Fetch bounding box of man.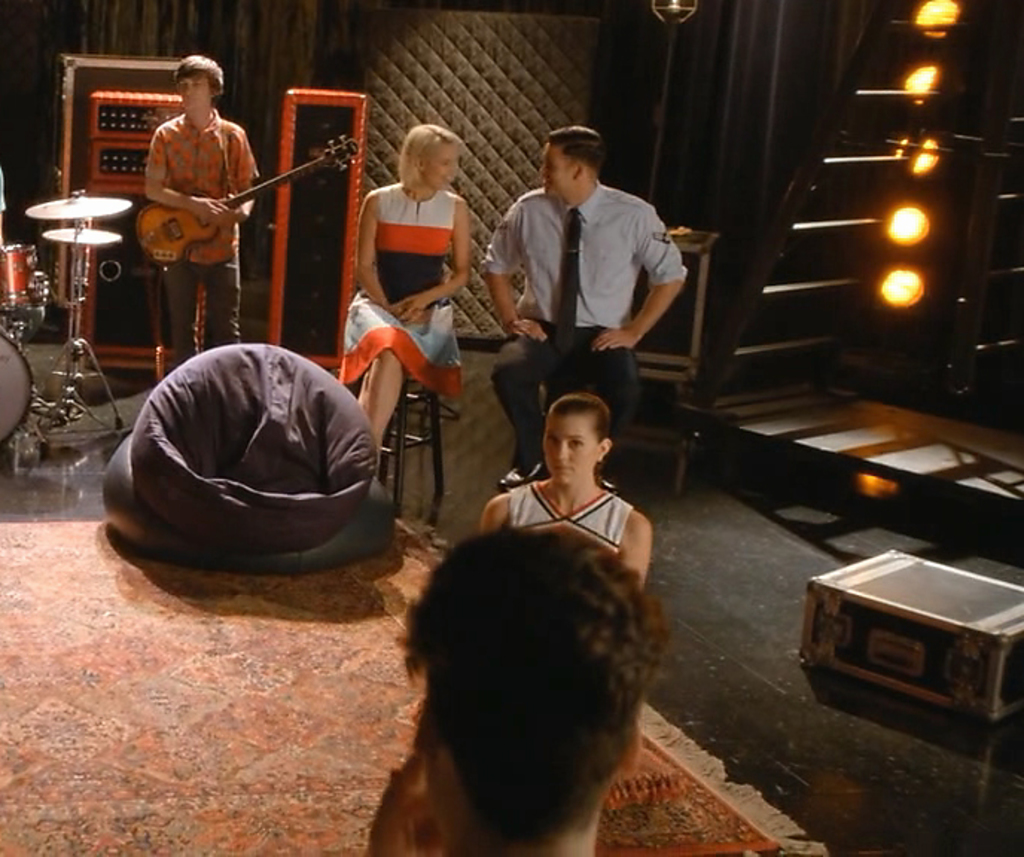
Bbox: [362, 530, 664, 856].
